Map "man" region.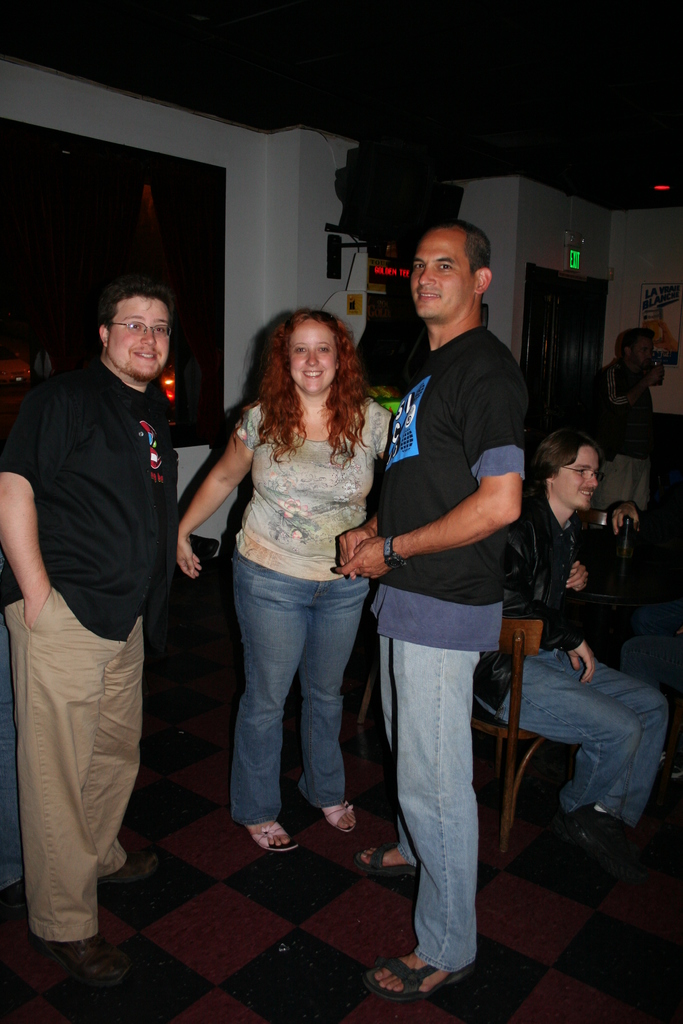
Mapped to region(475, 428, 668, 865).
